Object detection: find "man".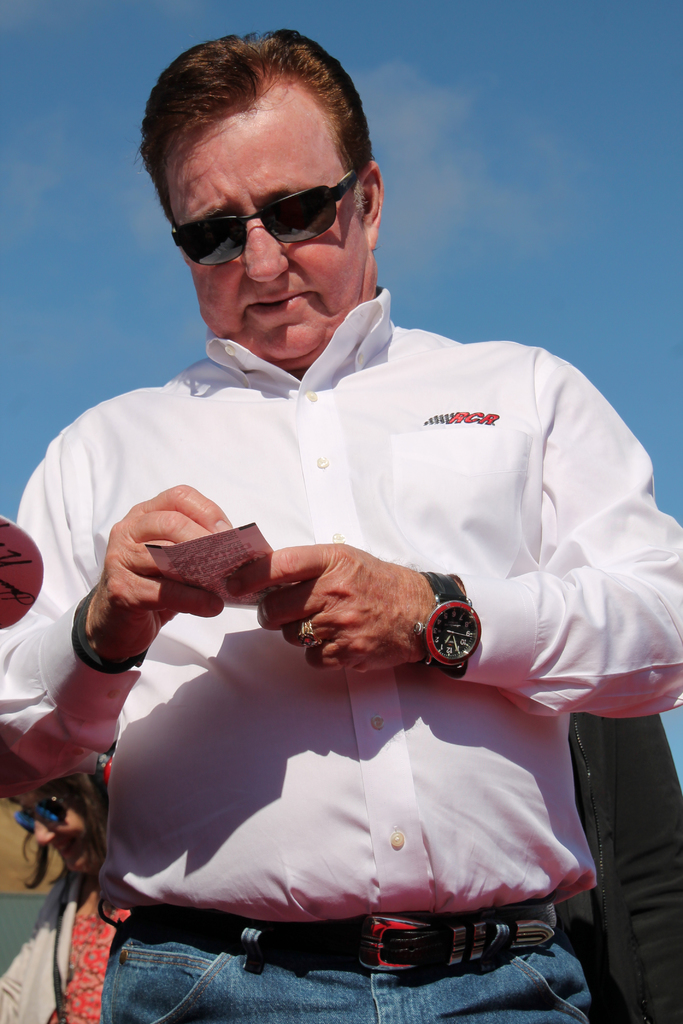
pyautogui.locateOnScreen(35, 64, 662, 1023).
